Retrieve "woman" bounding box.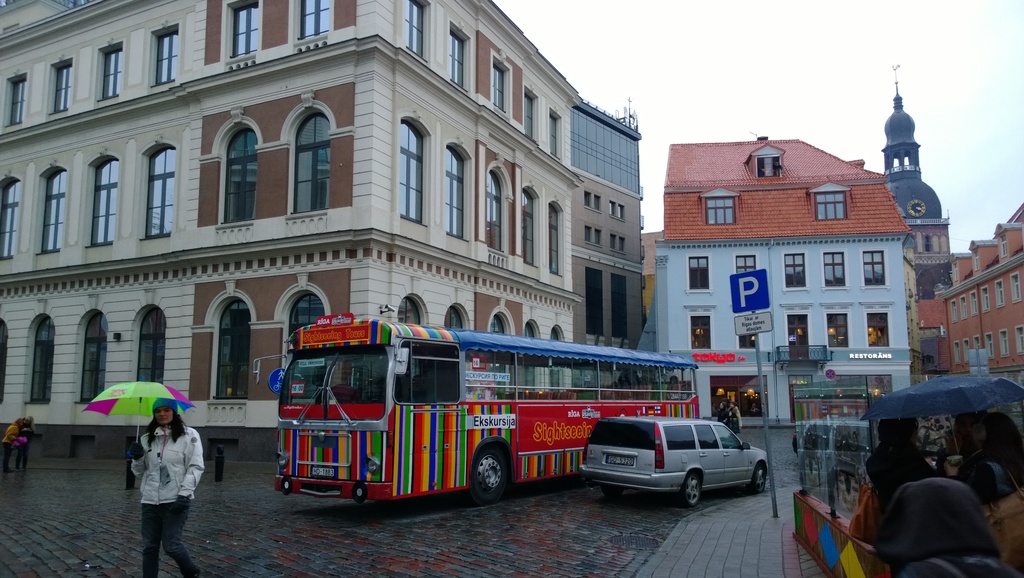
Bounding box: <box>124,387,204,571</box>.
